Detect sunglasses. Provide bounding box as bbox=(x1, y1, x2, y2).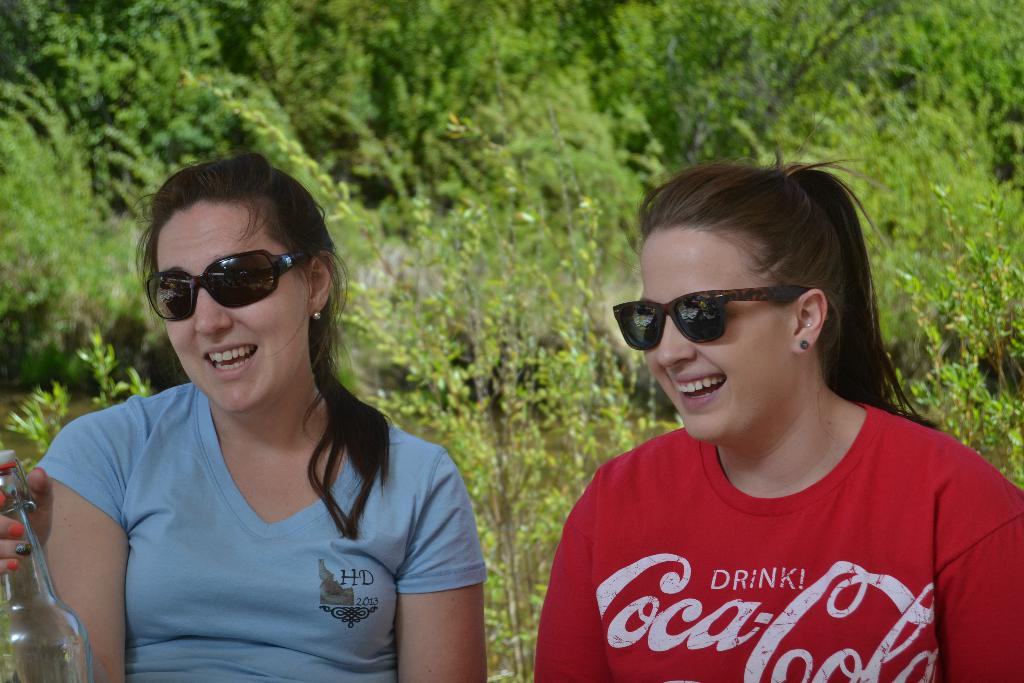
bbox=(142, 246, 315, 328).
